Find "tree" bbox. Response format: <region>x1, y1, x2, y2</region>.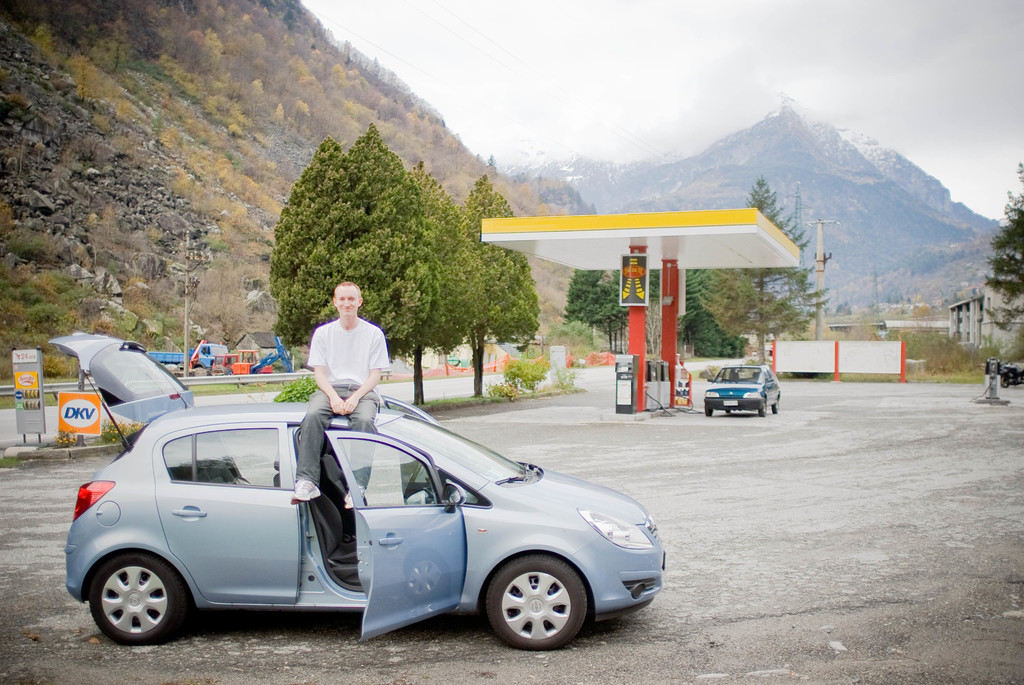
<region>436, 166, 538, 429</region>.
